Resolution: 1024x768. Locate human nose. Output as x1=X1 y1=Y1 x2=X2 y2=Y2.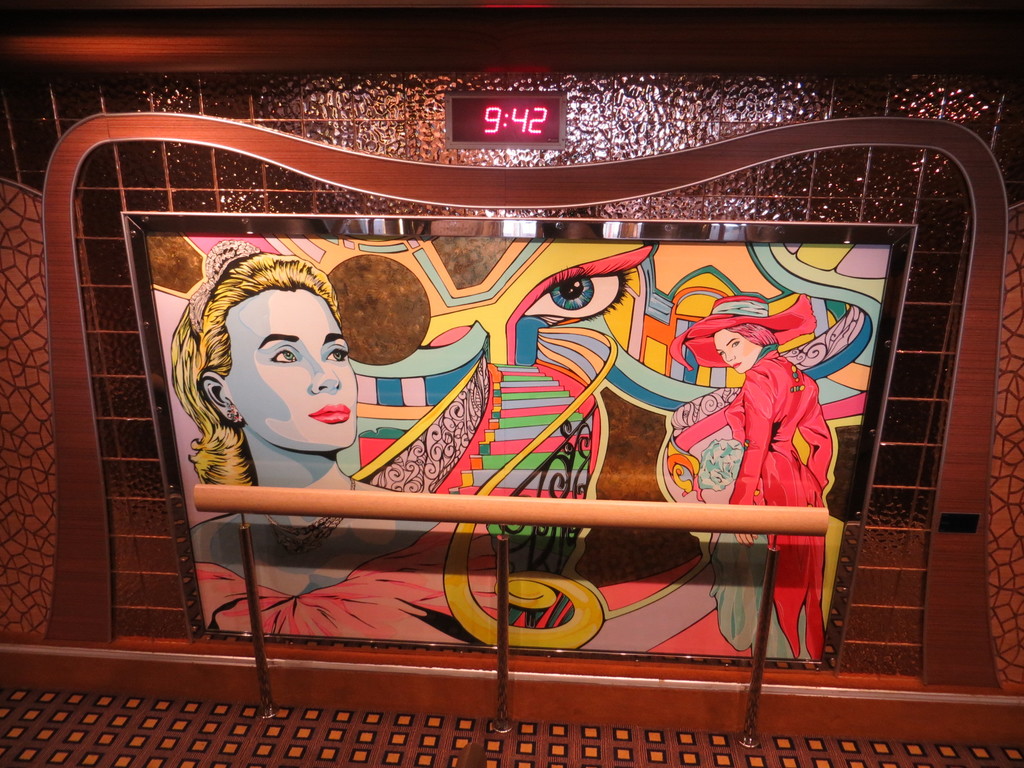
x1=723 y1=348 x2=737 y2=362.
